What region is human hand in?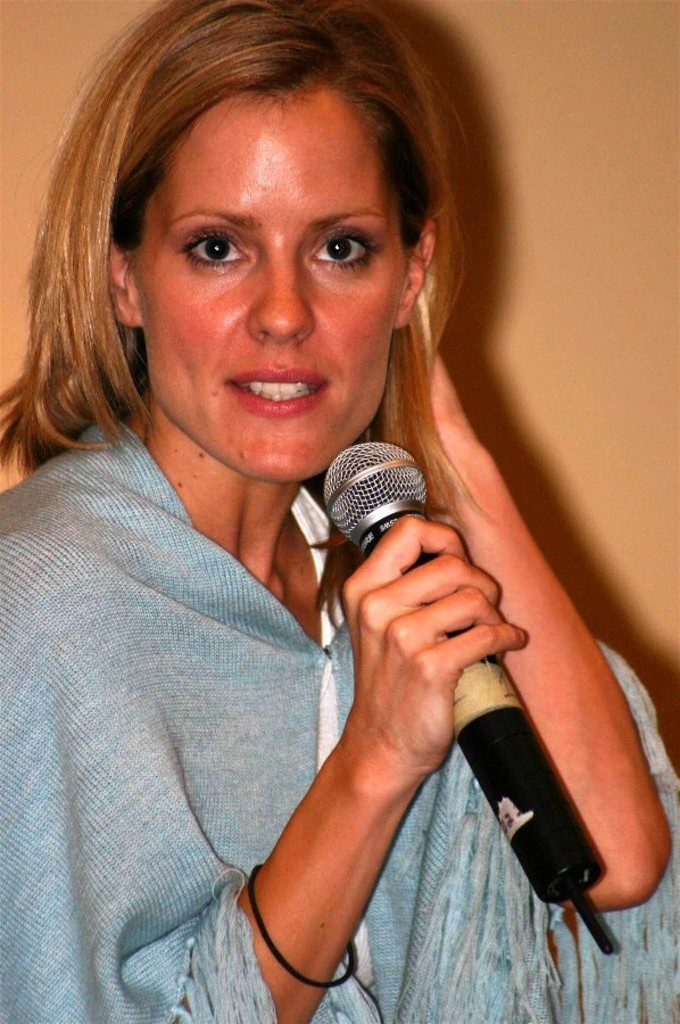
[x1=247, y1=526, x2=572, y2=955].
